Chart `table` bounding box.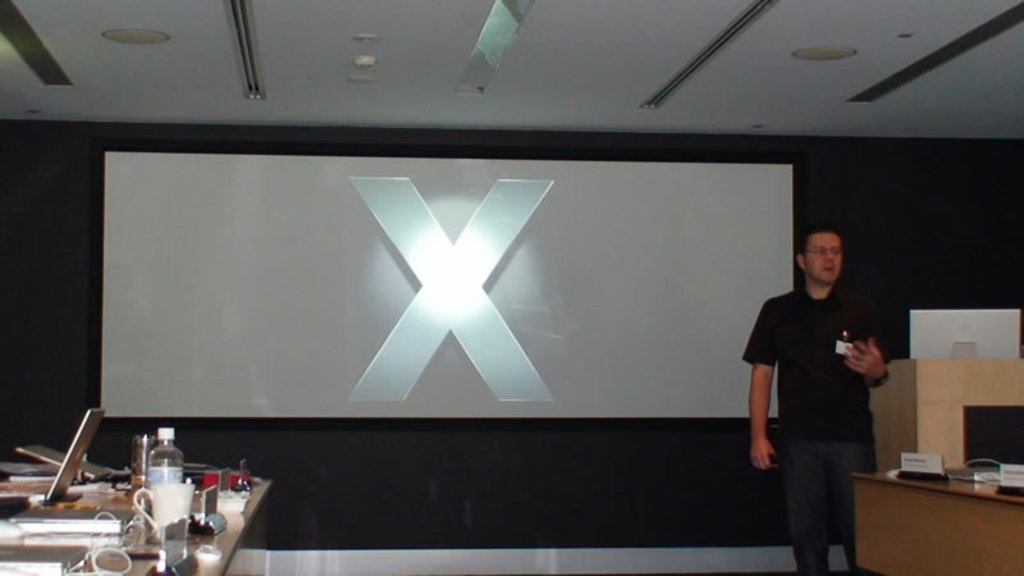
Charted: {"left": 847, "top": 451, "right": 1023, "bottom": 575}.
